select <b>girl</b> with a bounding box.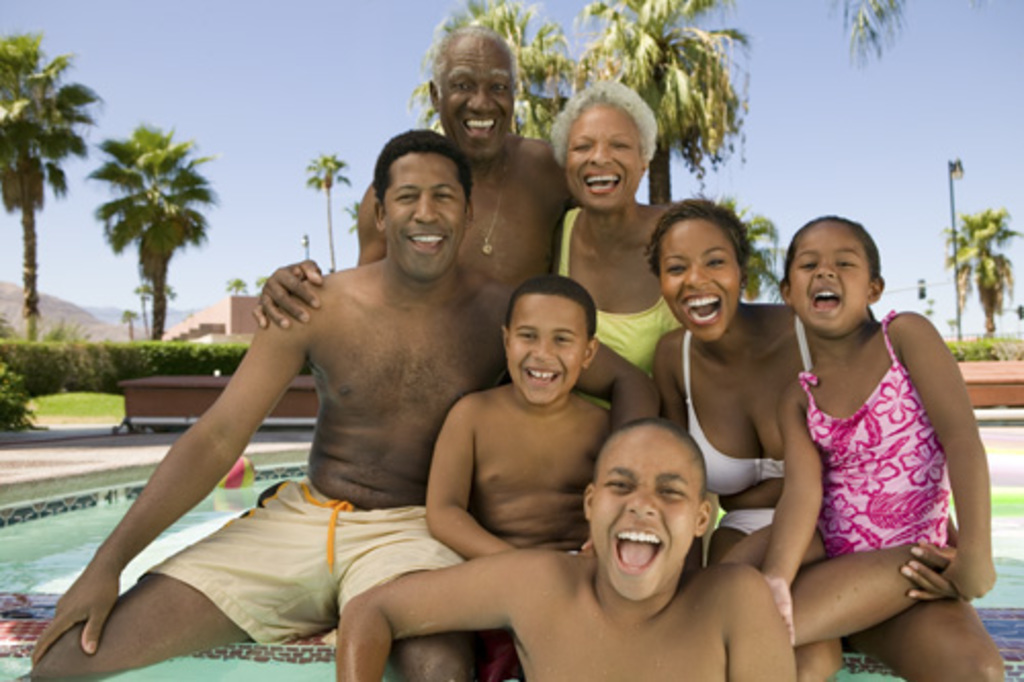
region(715, 211, 997, 641).
